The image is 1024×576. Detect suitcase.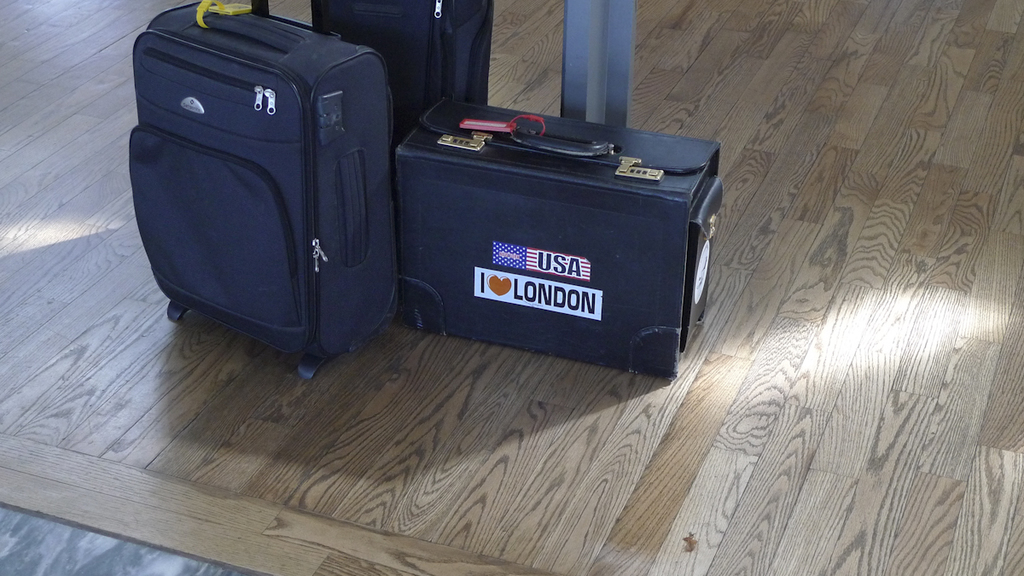
Detection: [left=129, top=0, right=400, bottom=380].
